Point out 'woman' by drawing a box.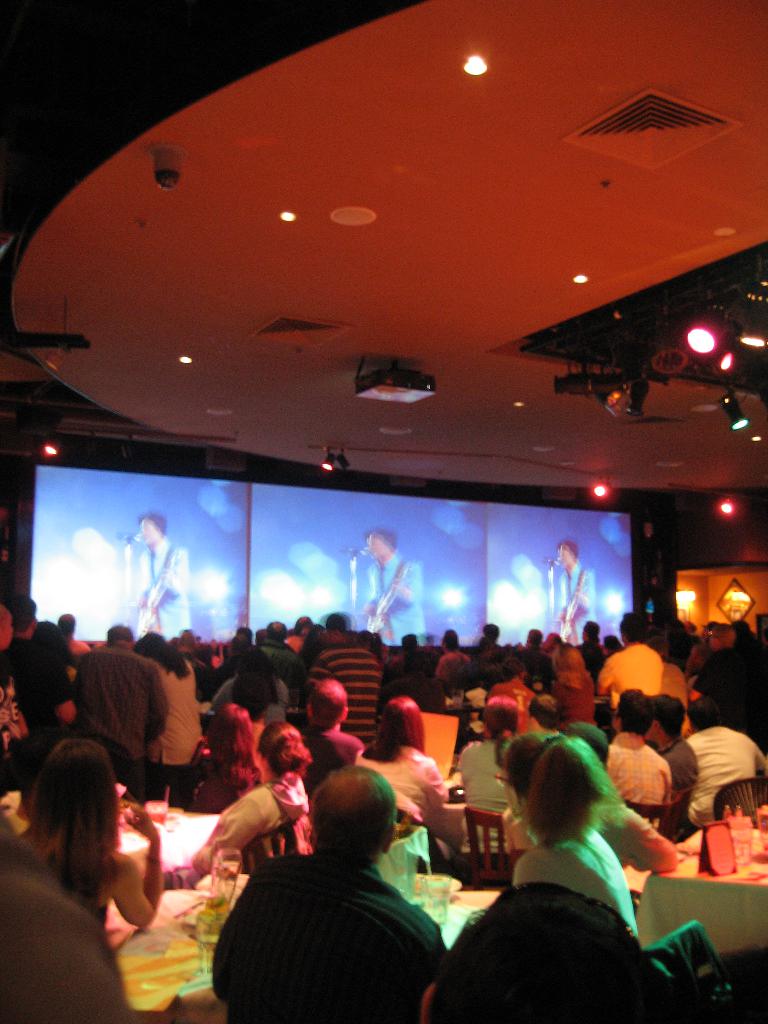
bbox(1, 737, 159, 936).
